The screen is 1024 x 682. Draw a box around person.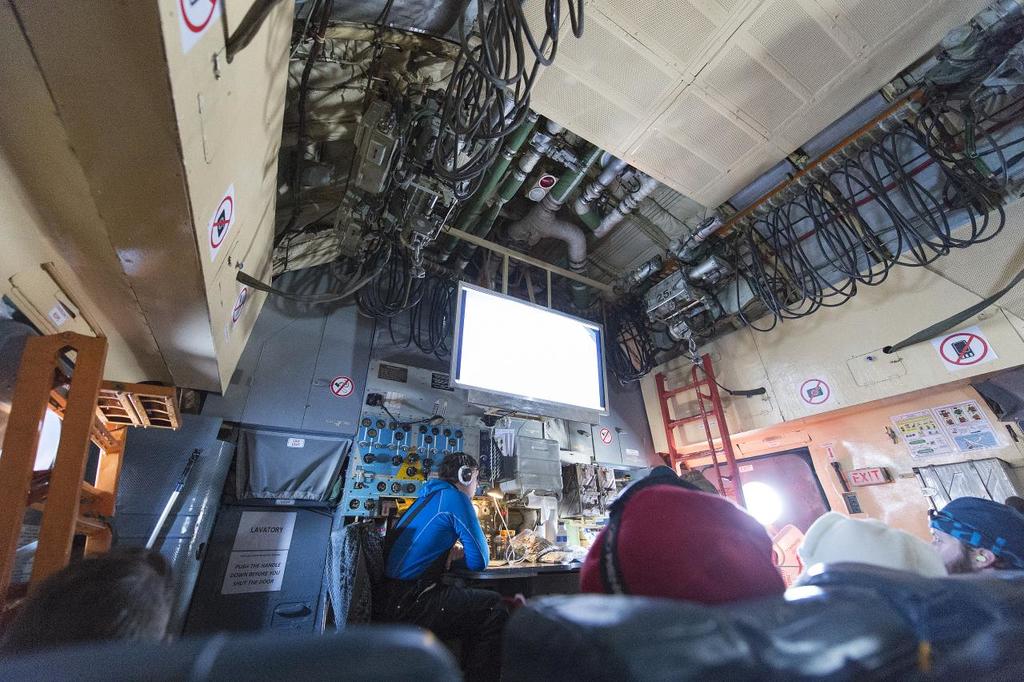
rect(932, 531, 982, 573).
